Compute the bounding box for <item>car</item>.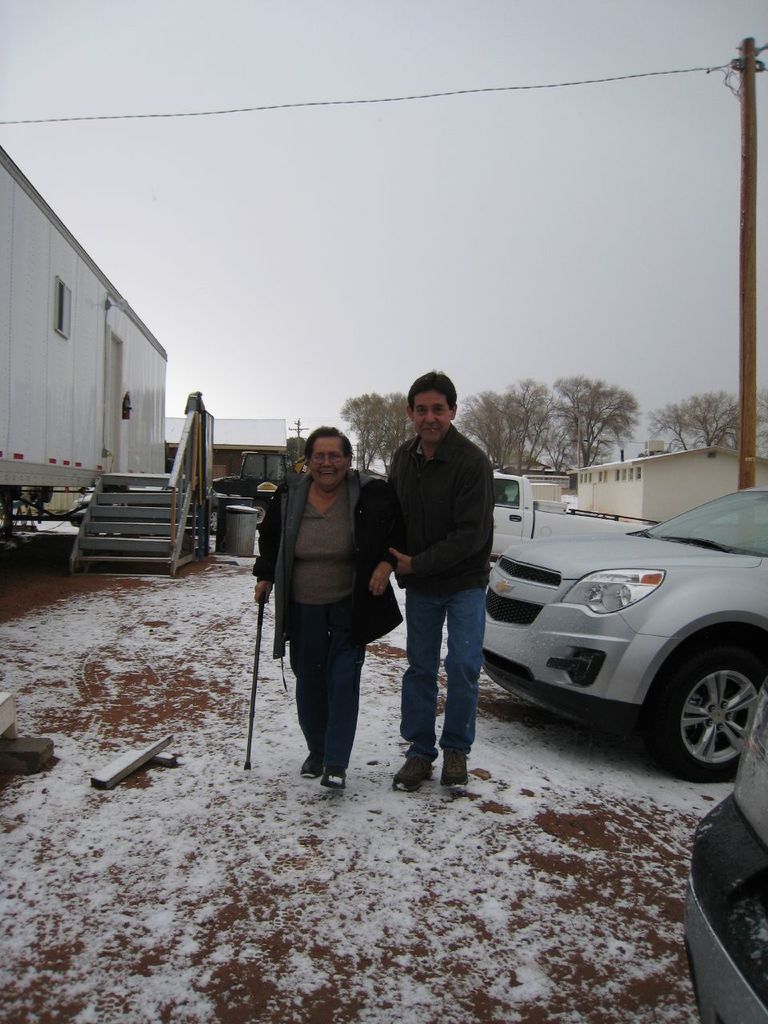
485/482/767/778.
